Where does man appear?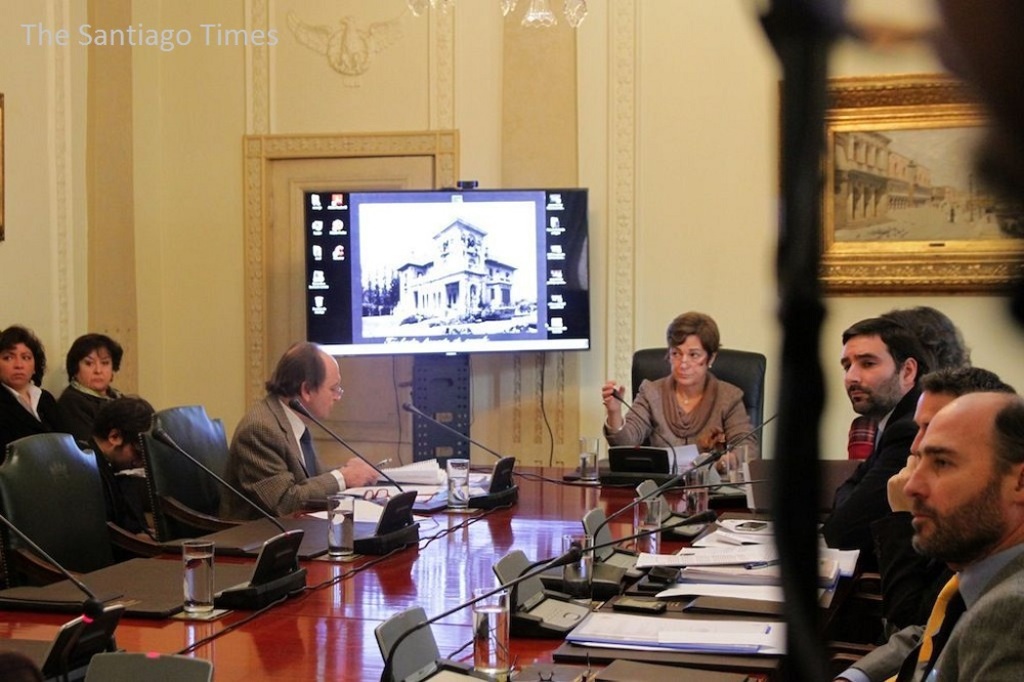
Appears at left=71, top=393, right=153, bottom=570.
